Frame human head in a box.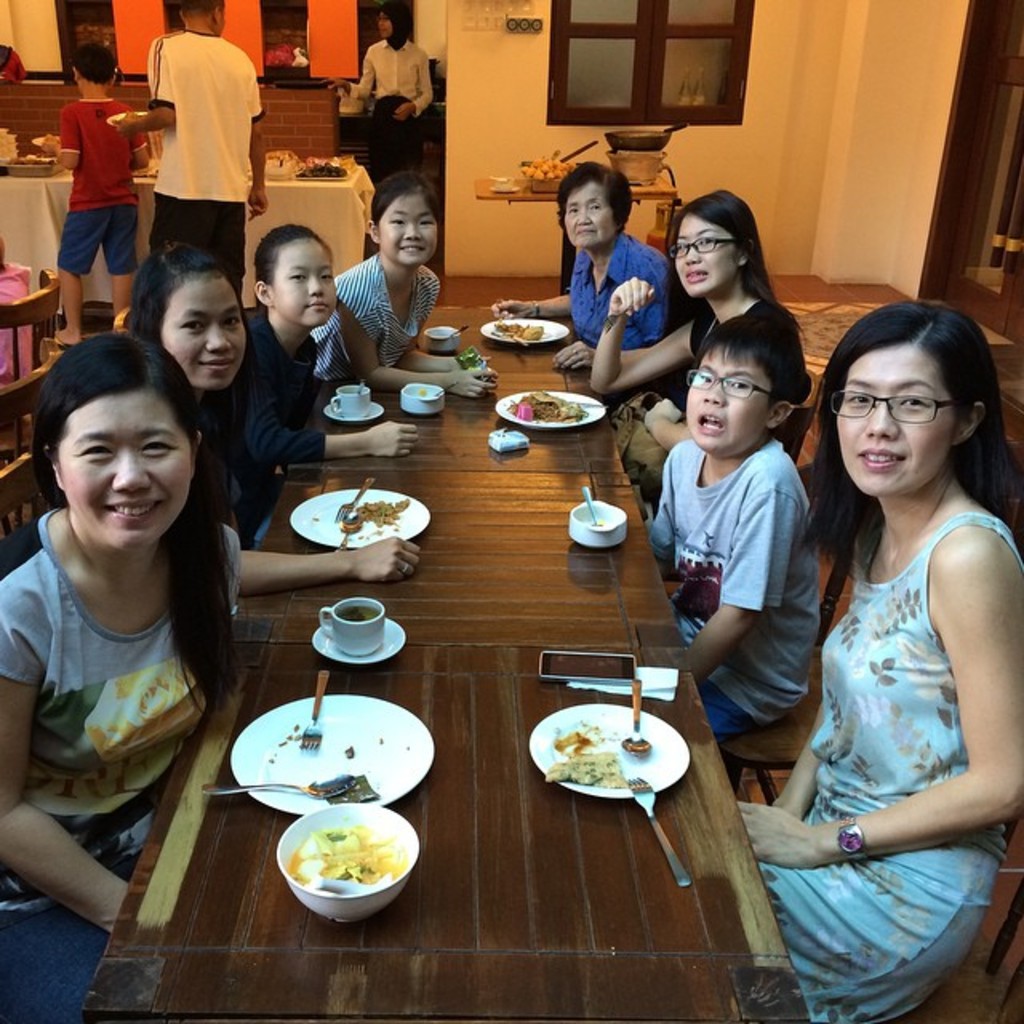
x1=555, y1=158, x2=635, y2=248.
